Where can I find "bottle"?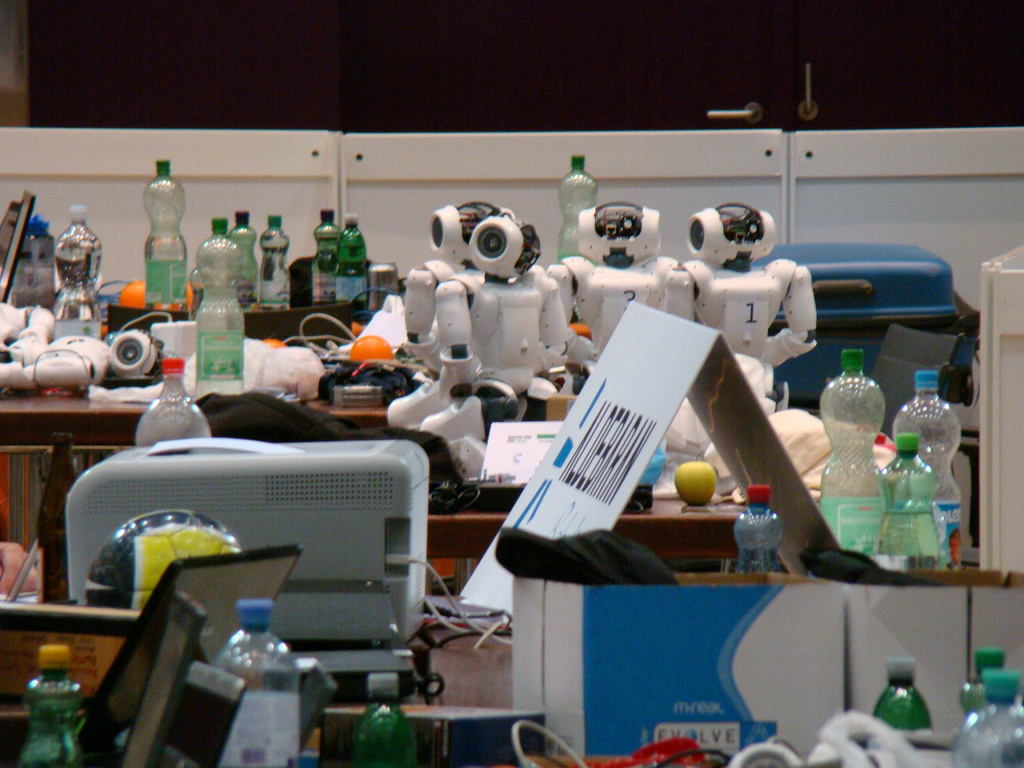
You can find it at Rect(29, 426, 91, 609).
